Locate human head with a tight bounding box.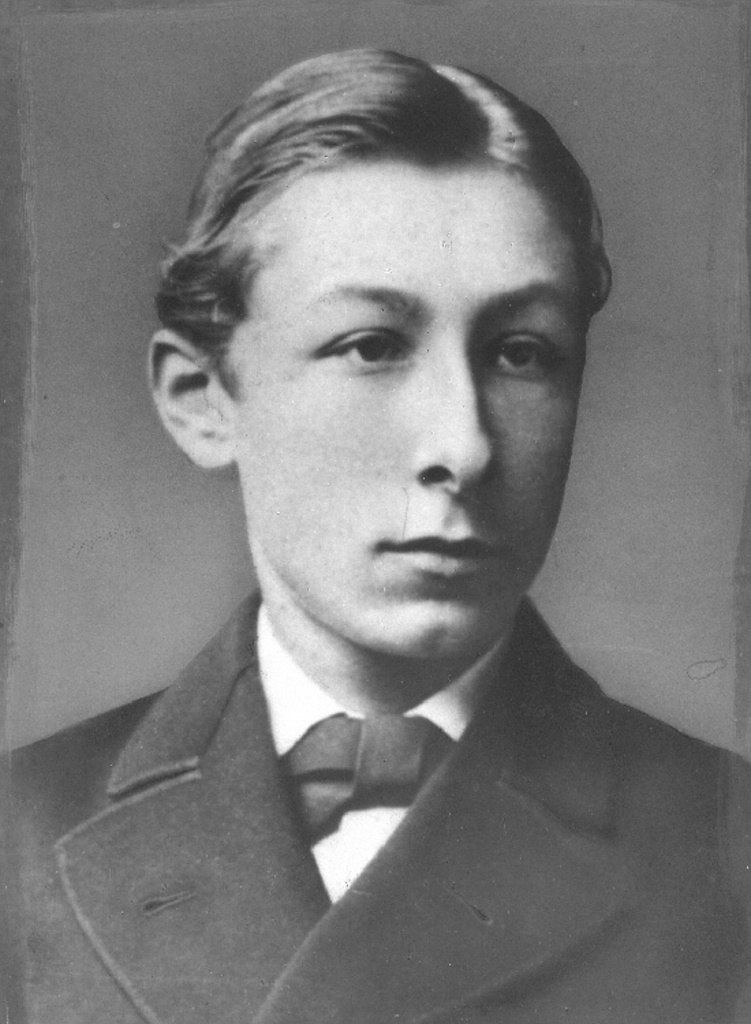
161:41:620:743.
